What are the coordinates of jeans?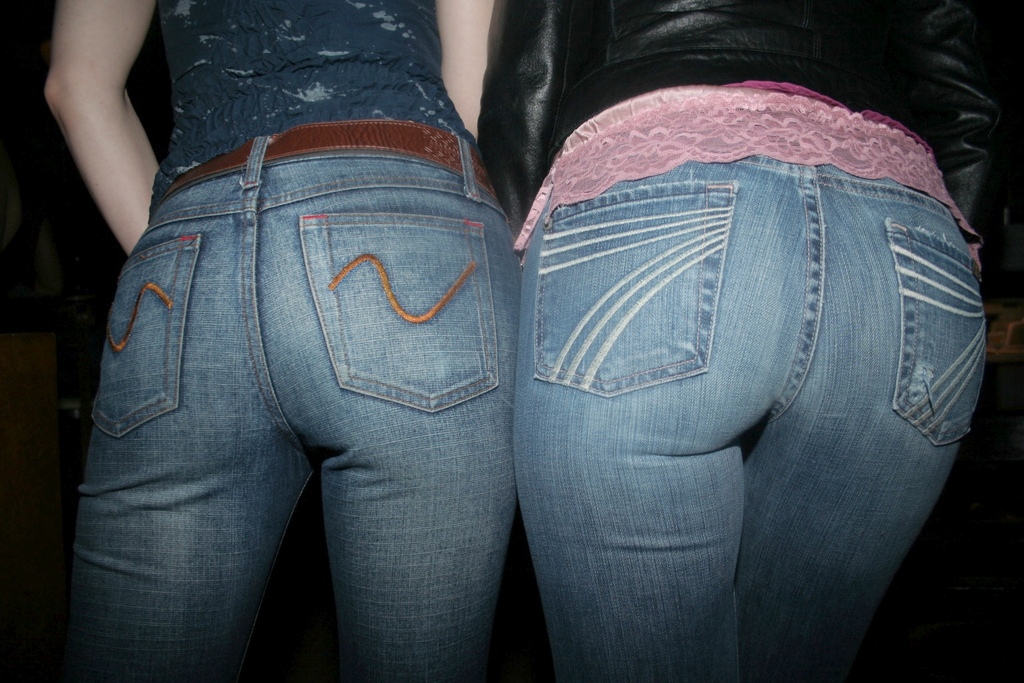
<region>63, 135, 517, 674</region>.
